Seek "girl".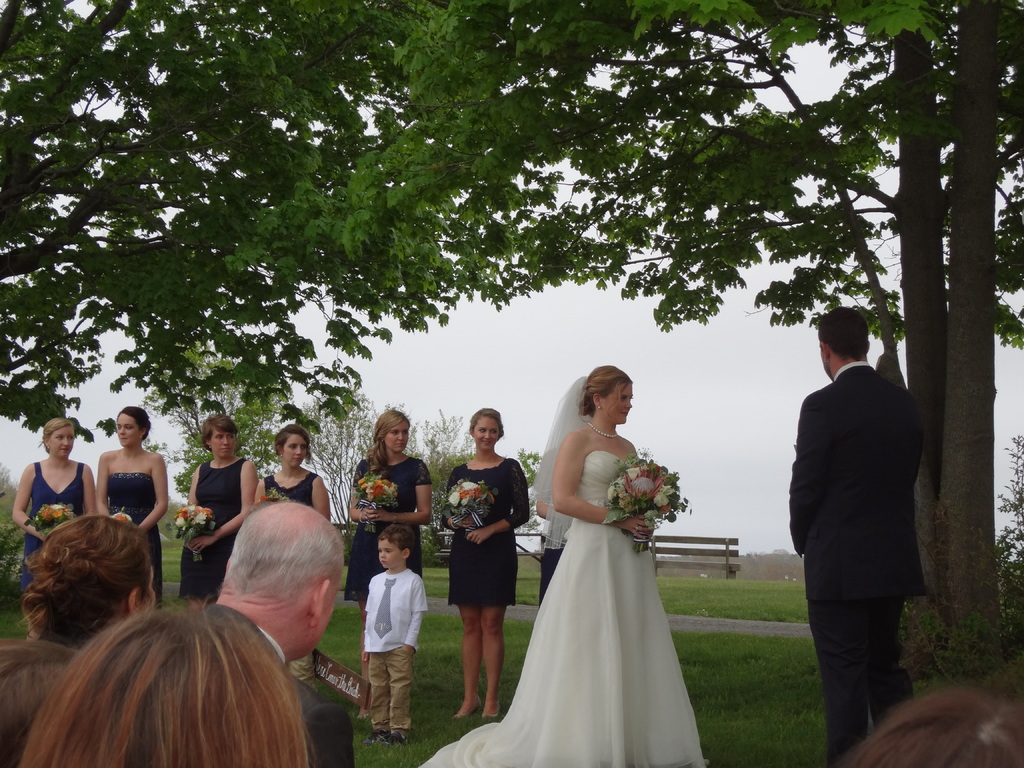
{"left": 448, "top": 408, "right": 527, "bottom": 720}.
